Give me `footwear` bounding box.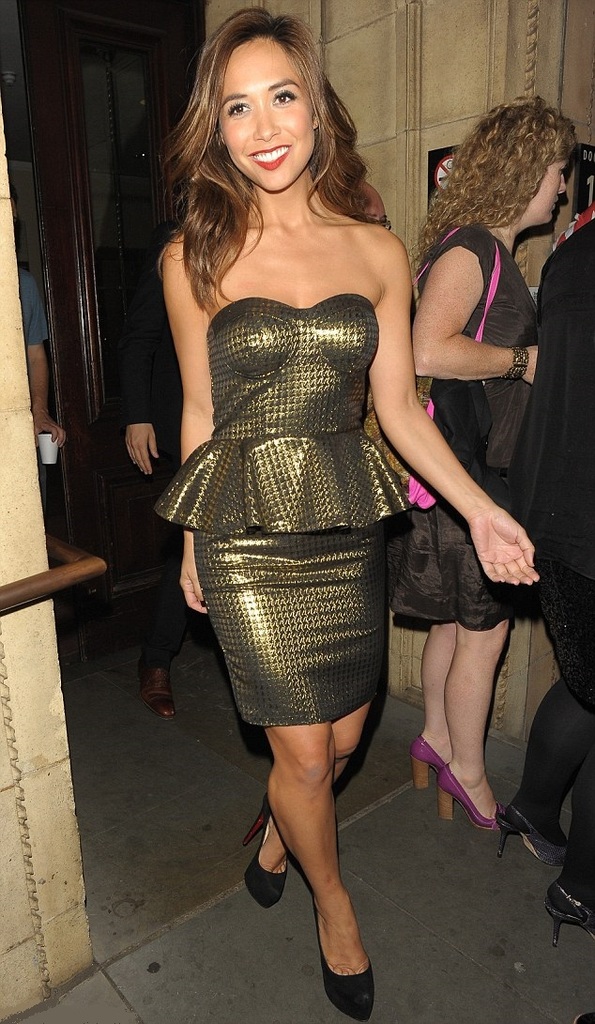
(233,793,281,893).
